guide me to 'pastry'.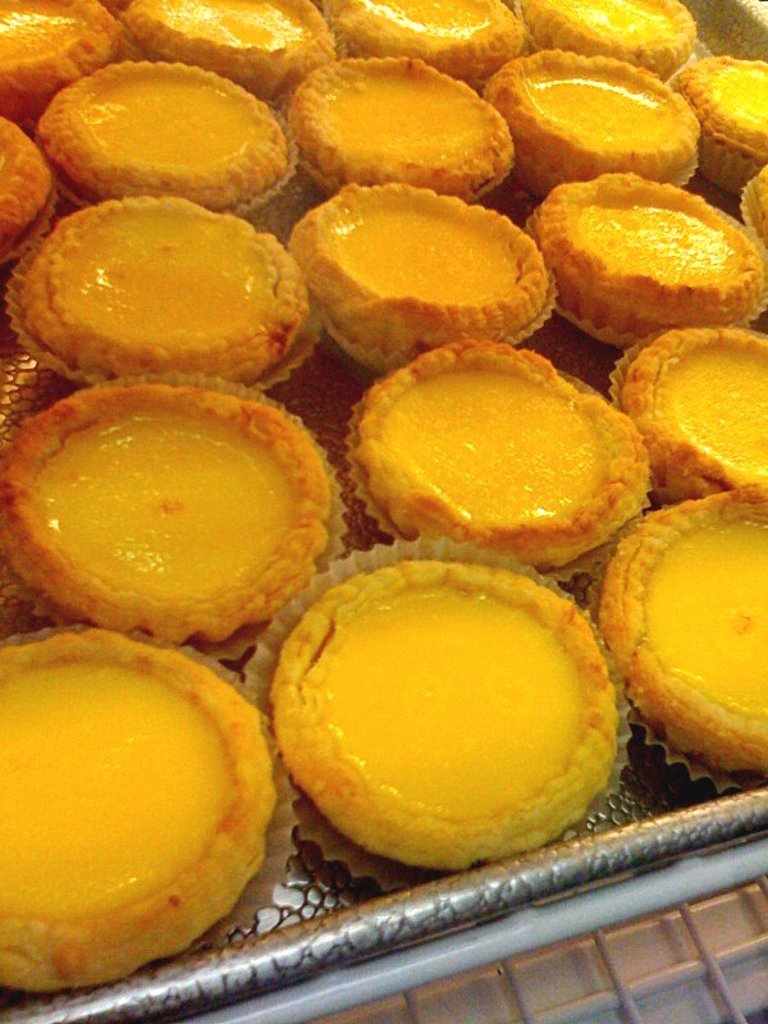
Guidance: (548,172,764,333).
